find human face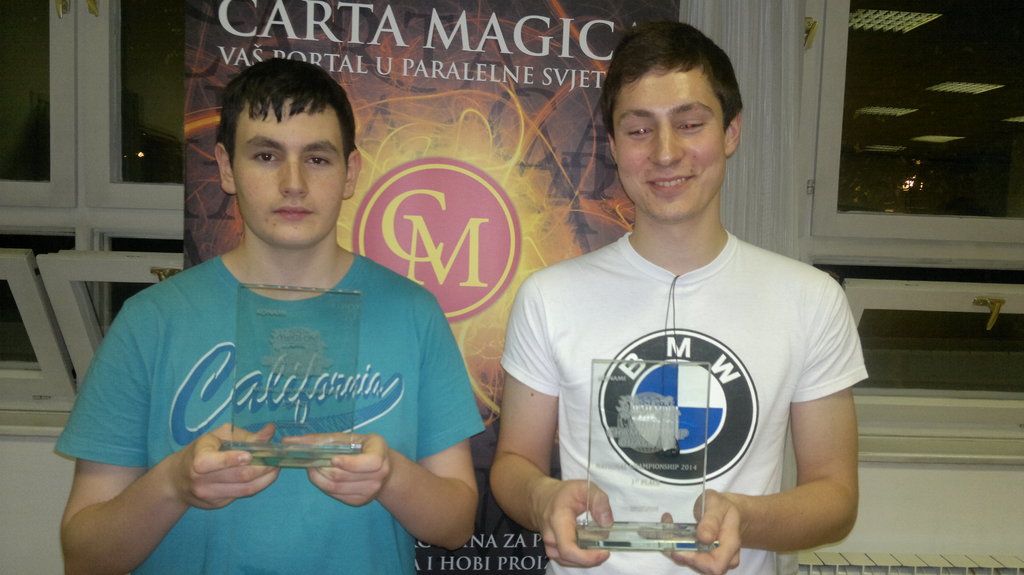
[220,96,349,244]
